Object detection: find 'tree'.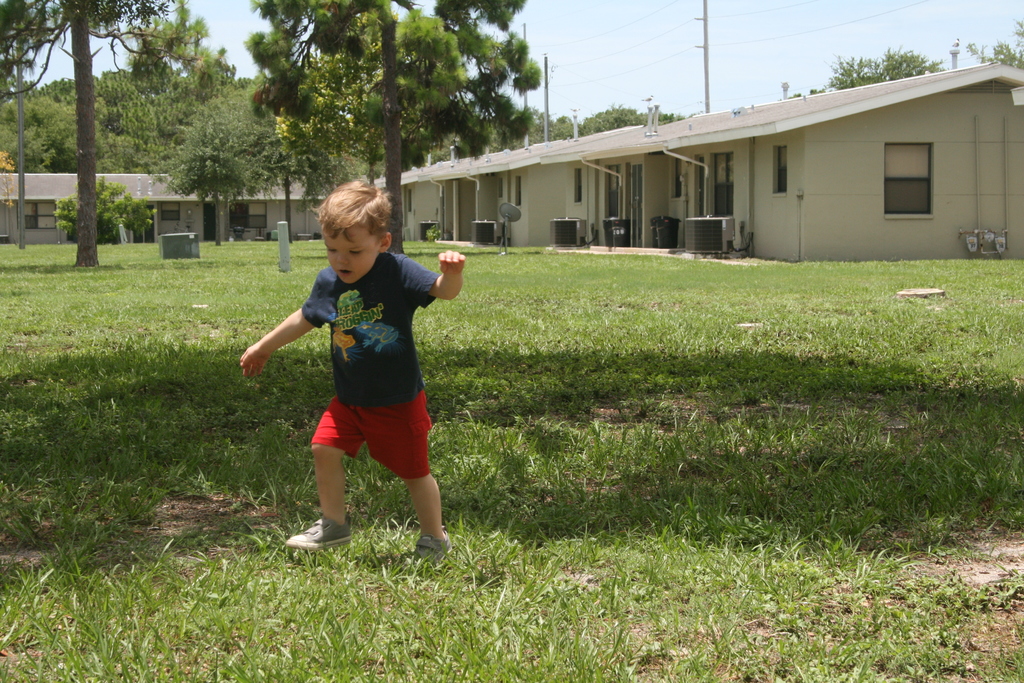
BBox(810, 51, 950, 96).
